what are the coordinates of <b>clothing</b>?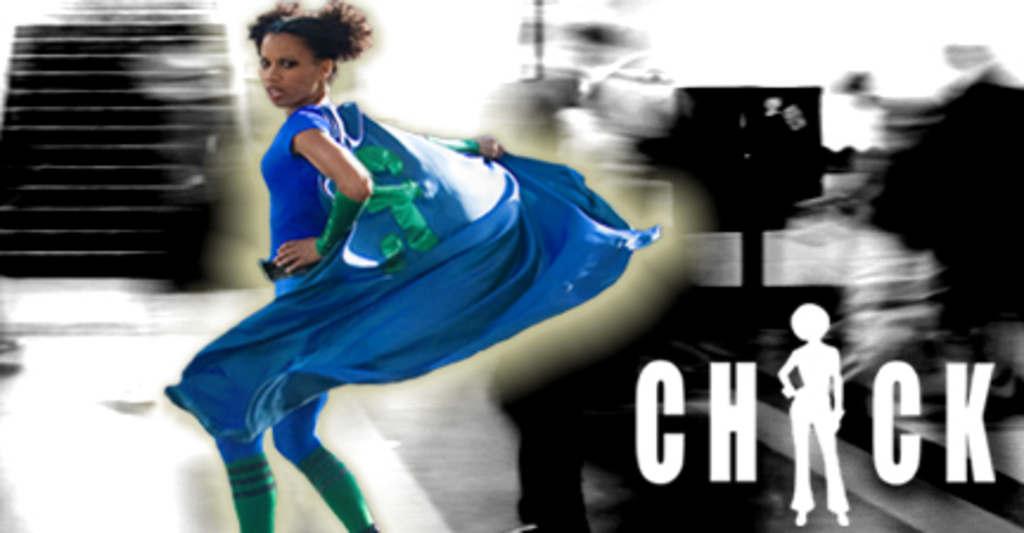
bbox=[159, 0, 668, 531].
